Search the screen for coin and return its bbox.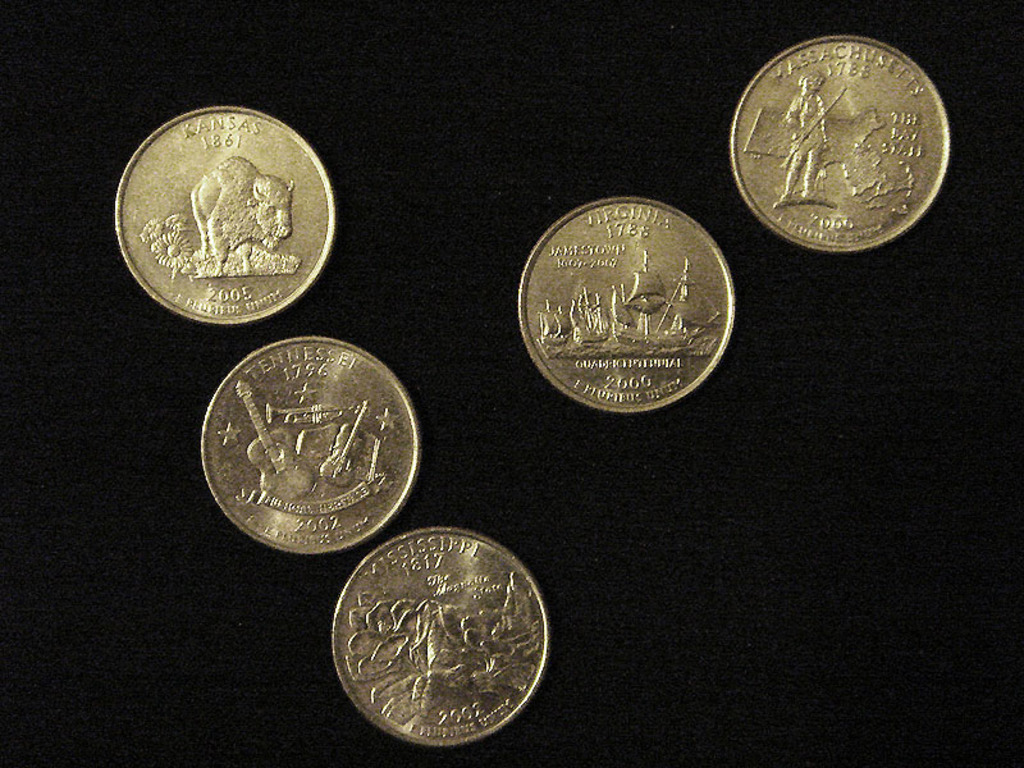
Found: [728,31,955,253].
